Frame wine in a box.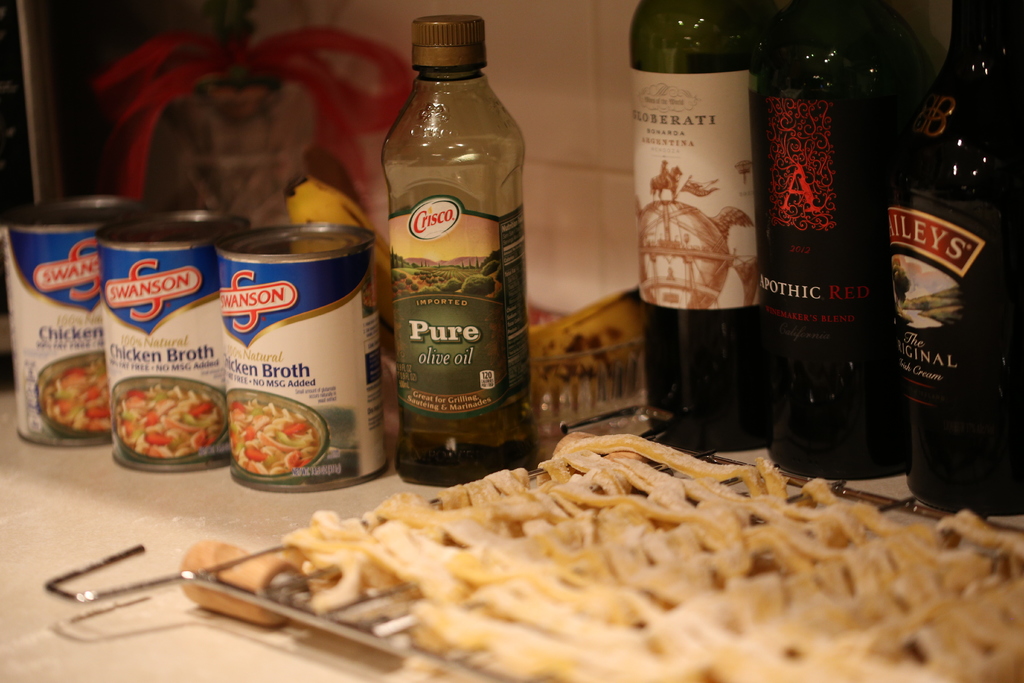
locate(740, 0, 924, 476).
